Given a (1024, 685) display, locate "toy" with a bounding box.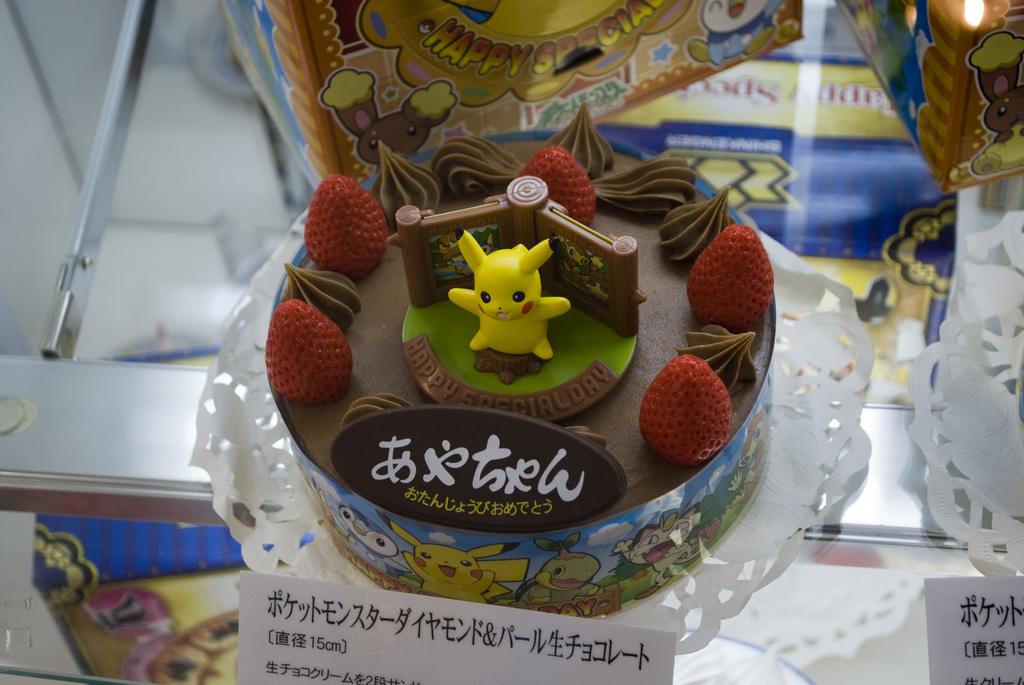
Located: (614,507,703,585).
